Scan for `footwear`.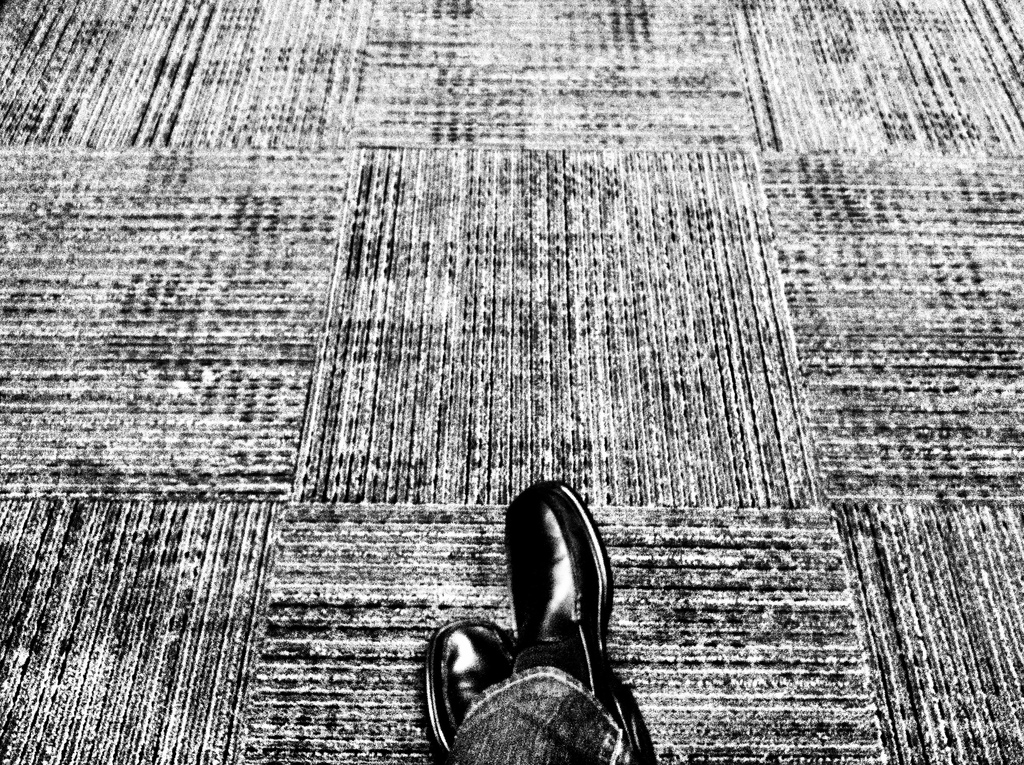
Scan result: 428:616:518:755.
